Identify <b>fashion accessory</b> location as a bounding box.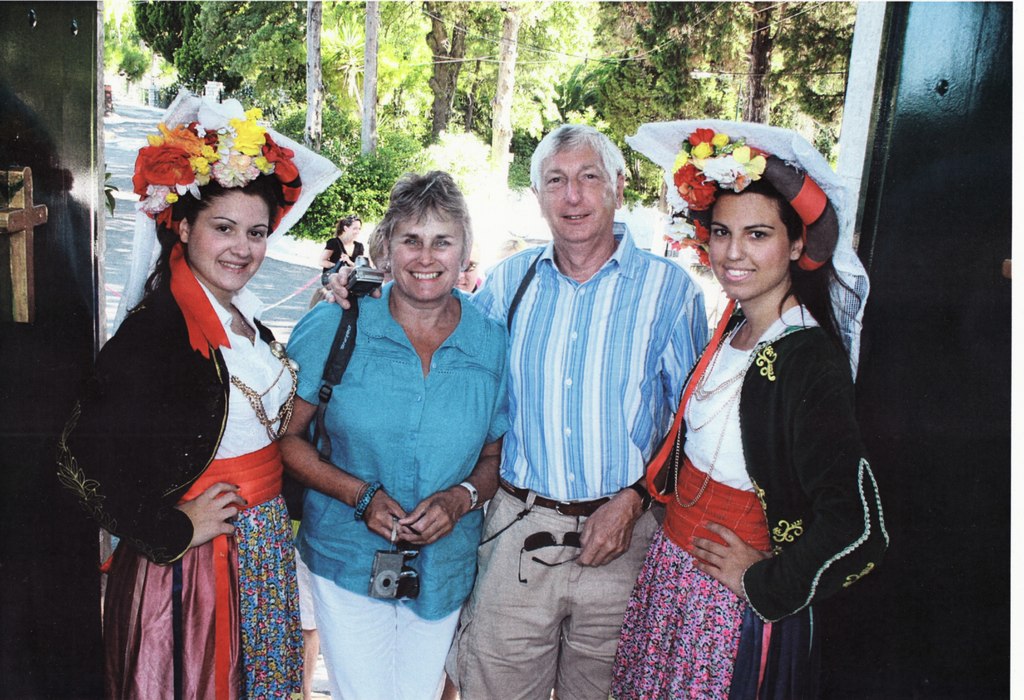
461, 478, 479, 510.
